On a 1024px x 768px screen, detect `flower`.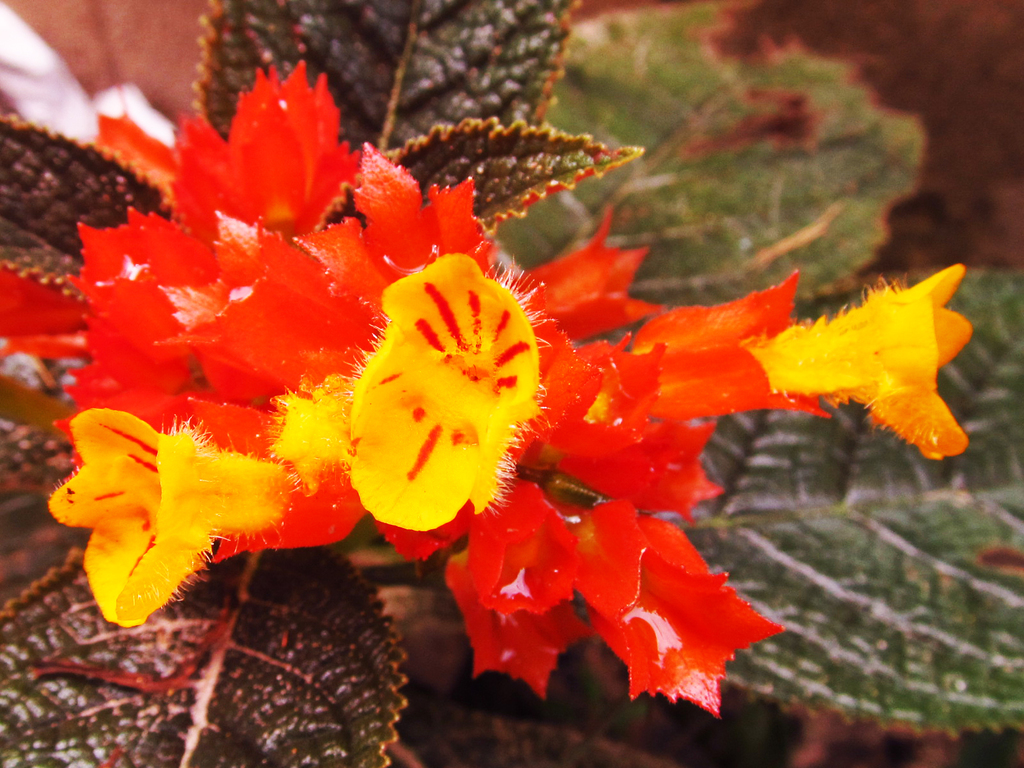
[x1=0, y1=56, x2=973, y2=712].
